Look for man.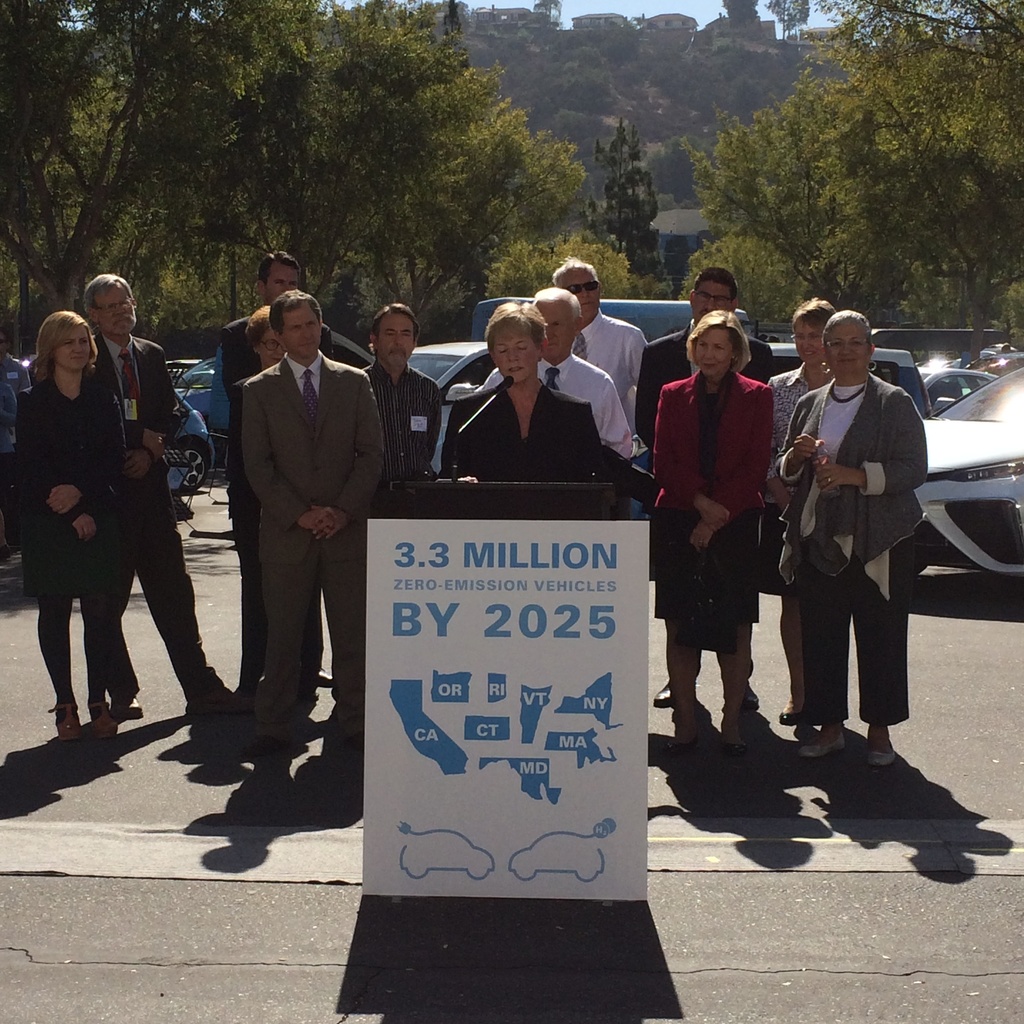
Found: 86 272 249 717.
